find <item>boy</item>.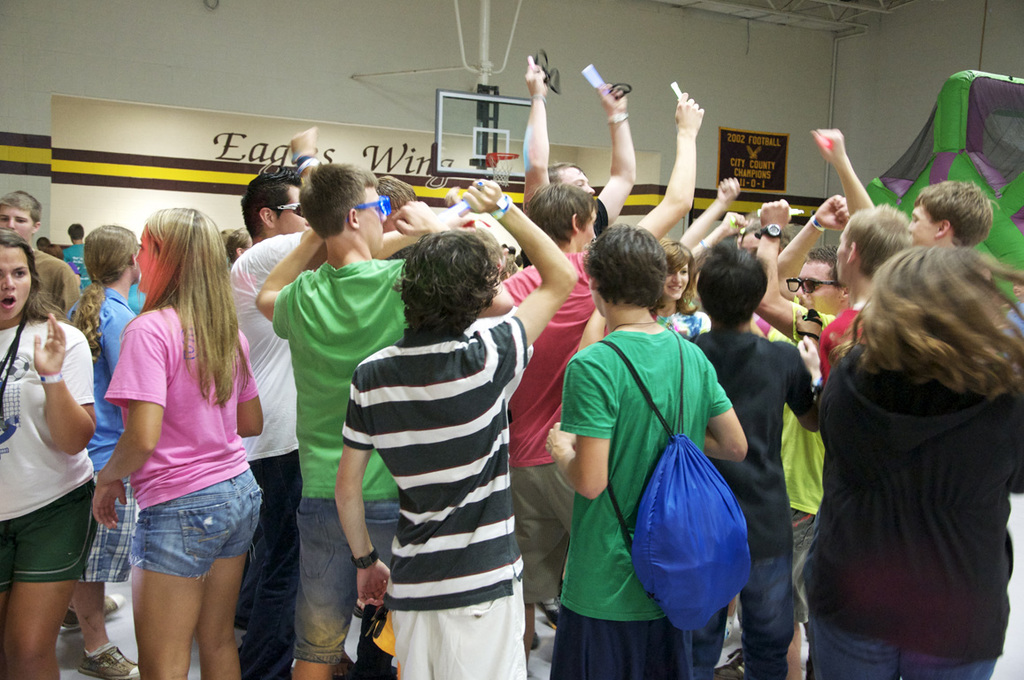
pyautogui.locateOnScreen(907, 172, 993, 245).
